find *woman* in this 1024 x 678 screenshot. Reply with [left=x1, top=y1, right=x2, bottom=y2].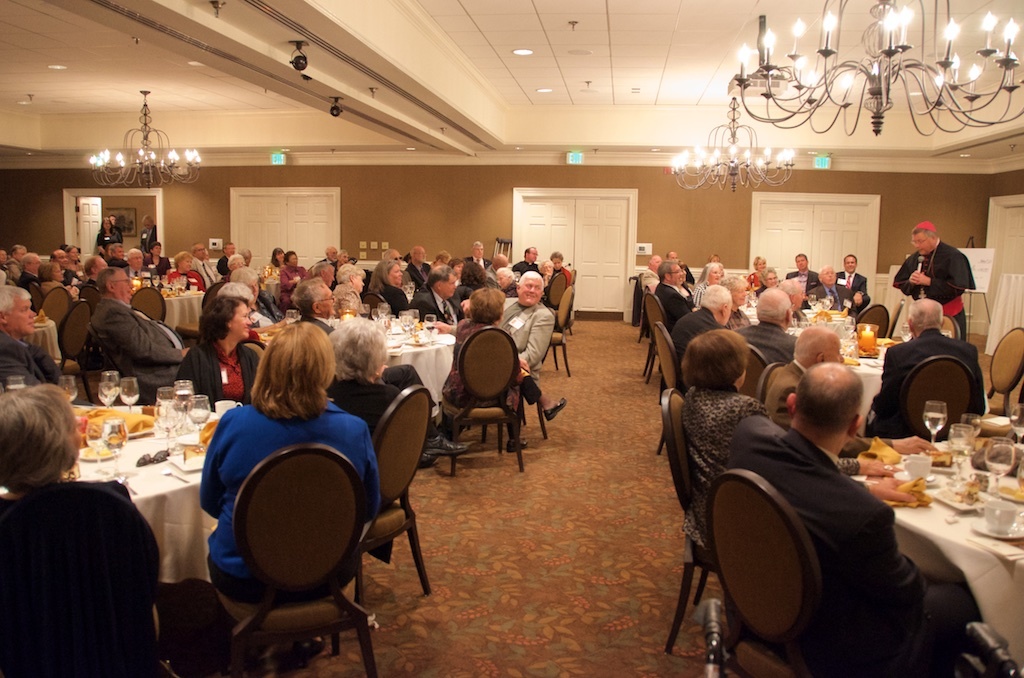
[left=674, top=331, right=901, bottom=552].
